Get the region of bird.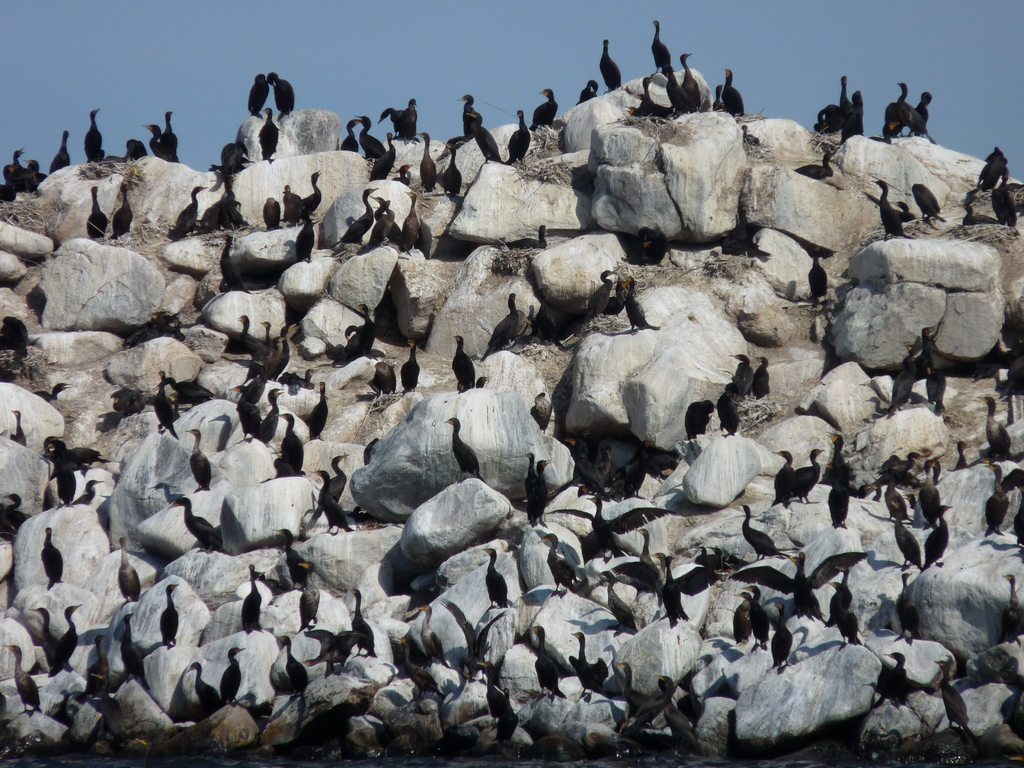
[927,501,952,569].
